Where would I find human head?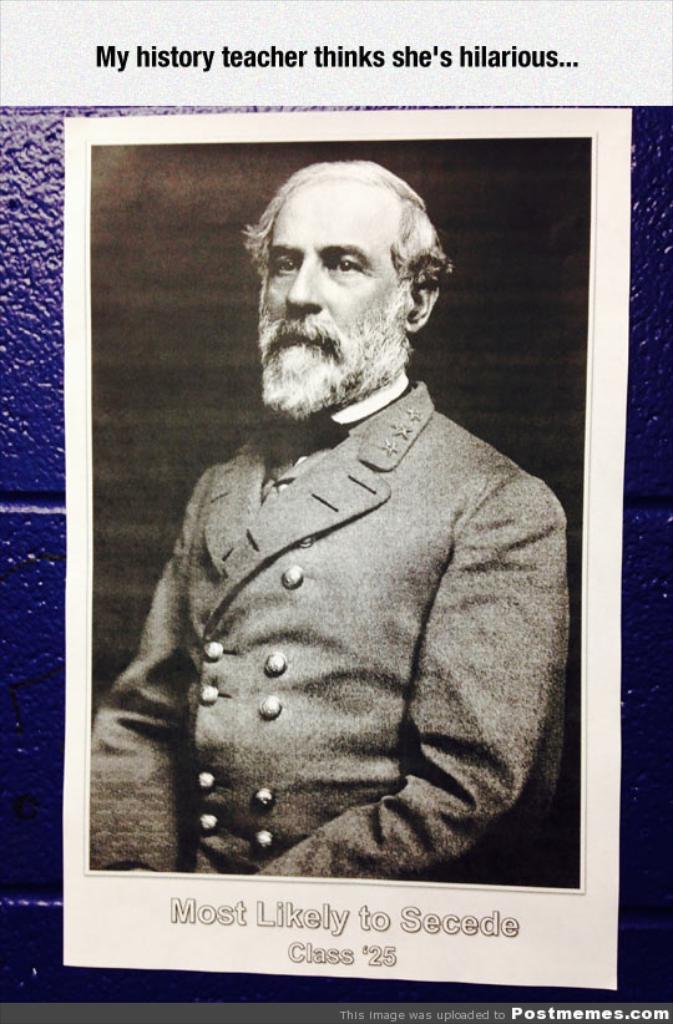
At select_region(248, 151, 451, 396).
